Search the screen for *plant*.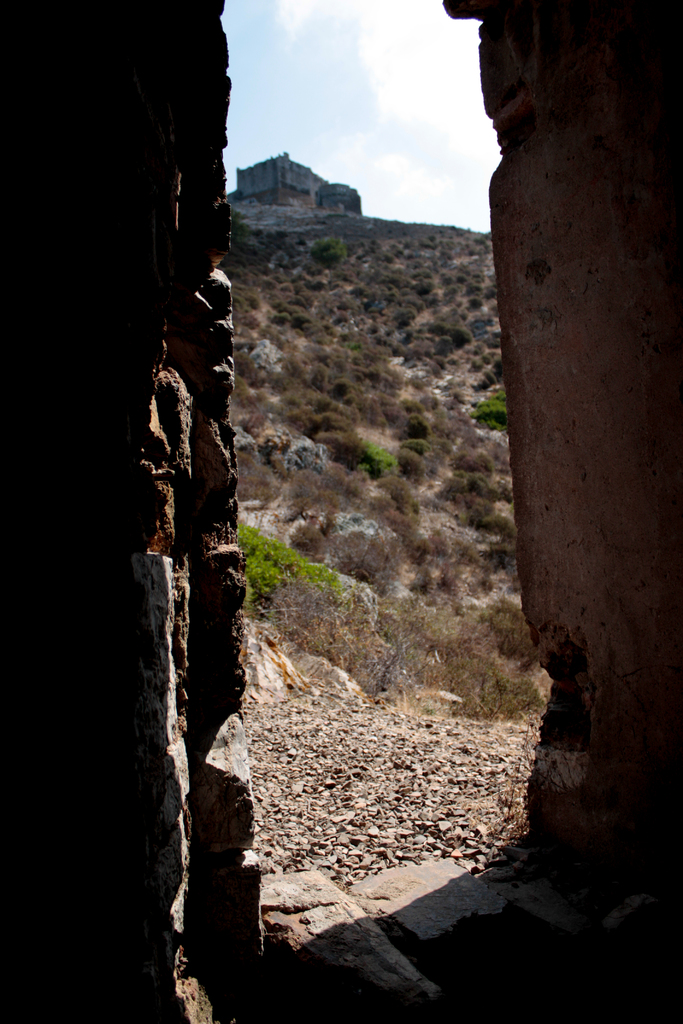
Found at {"left": 493, "top": 541, "right": 521, "bottom": 586}.
